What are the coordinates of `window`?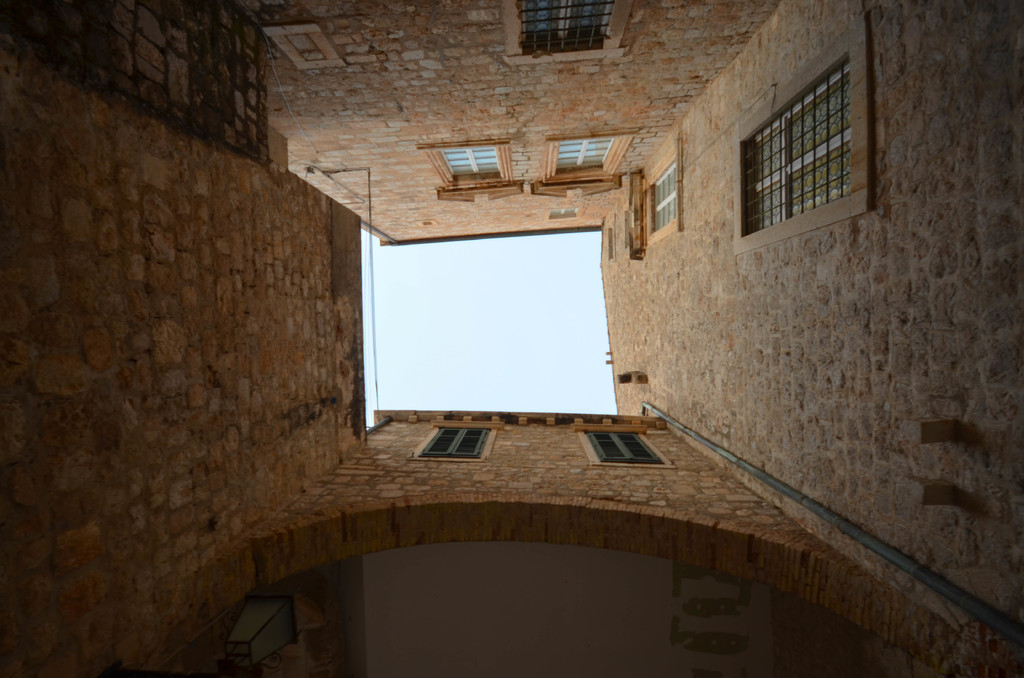
(502, 2, 633, 67).
